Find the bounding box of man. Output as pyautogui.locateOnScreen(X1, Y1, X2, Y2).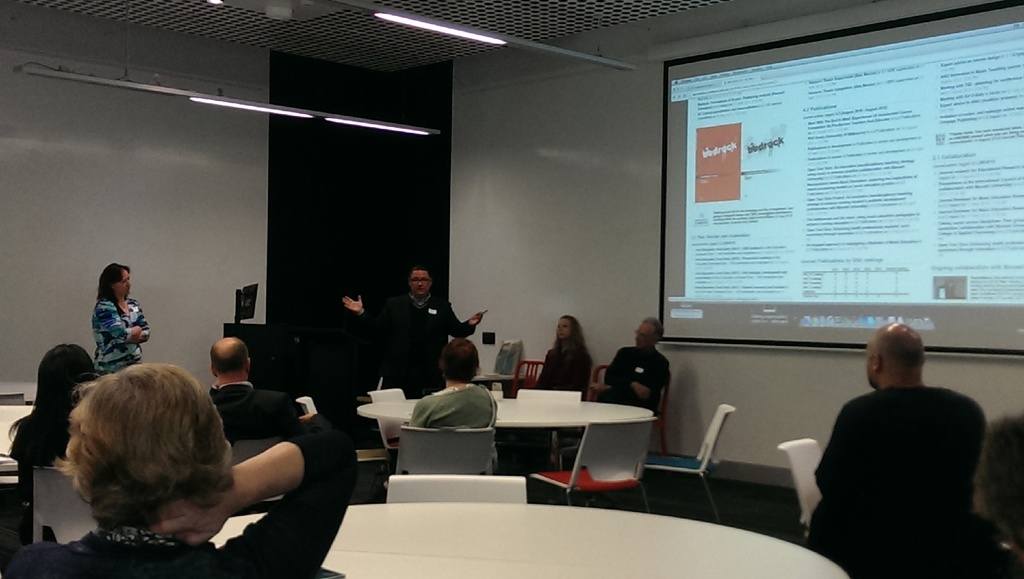
pyautogui.locateOnScreen(341, 263, 489, 394).
